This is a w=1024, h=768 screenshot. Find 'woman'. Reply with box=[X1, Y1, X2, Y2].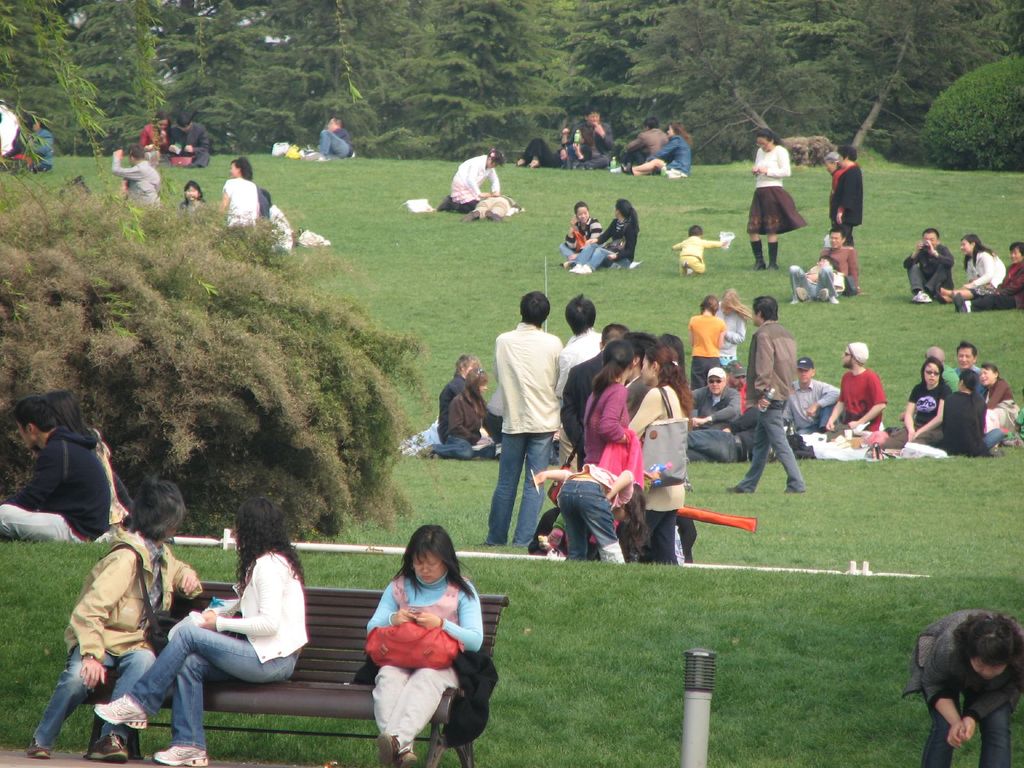
box=[178, 182, 212, 216].
